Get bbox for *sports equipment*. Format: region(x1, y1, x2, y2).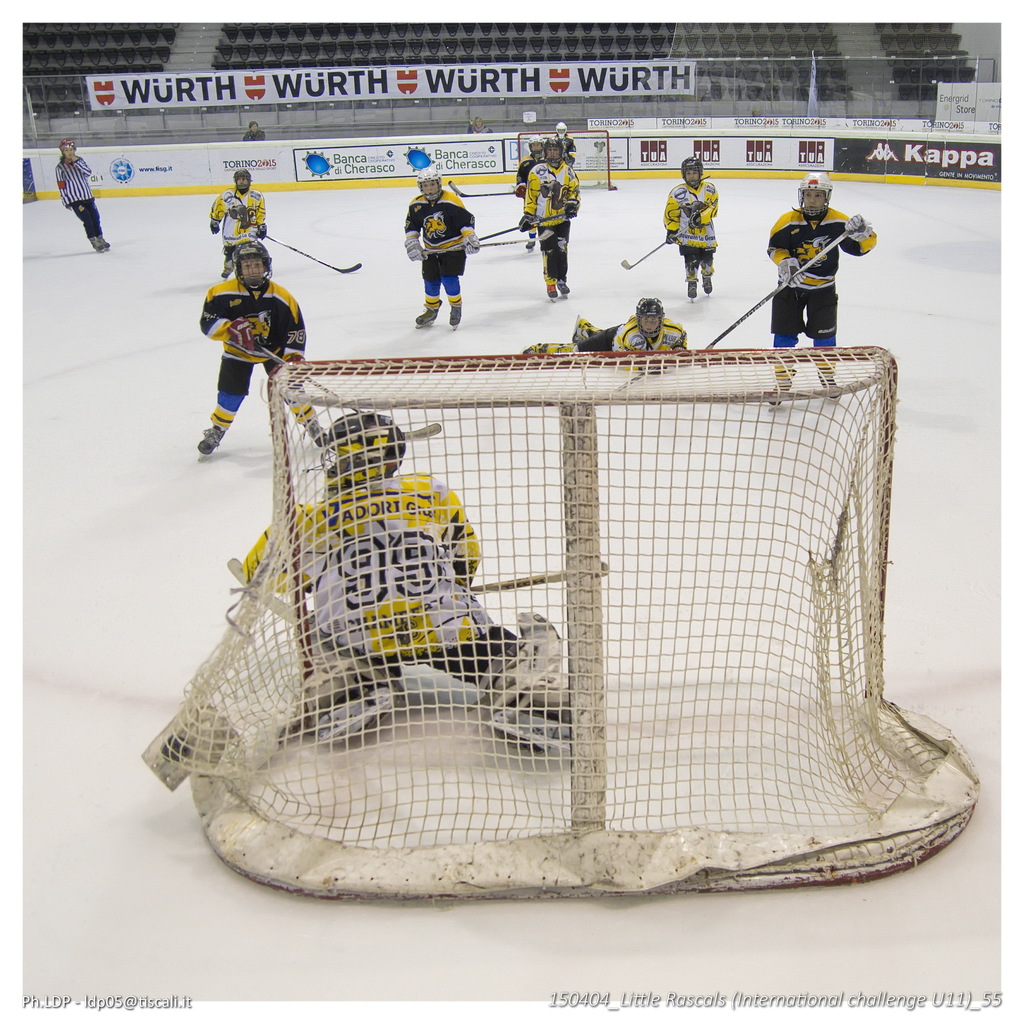
region(557, 277, 571, 298).
